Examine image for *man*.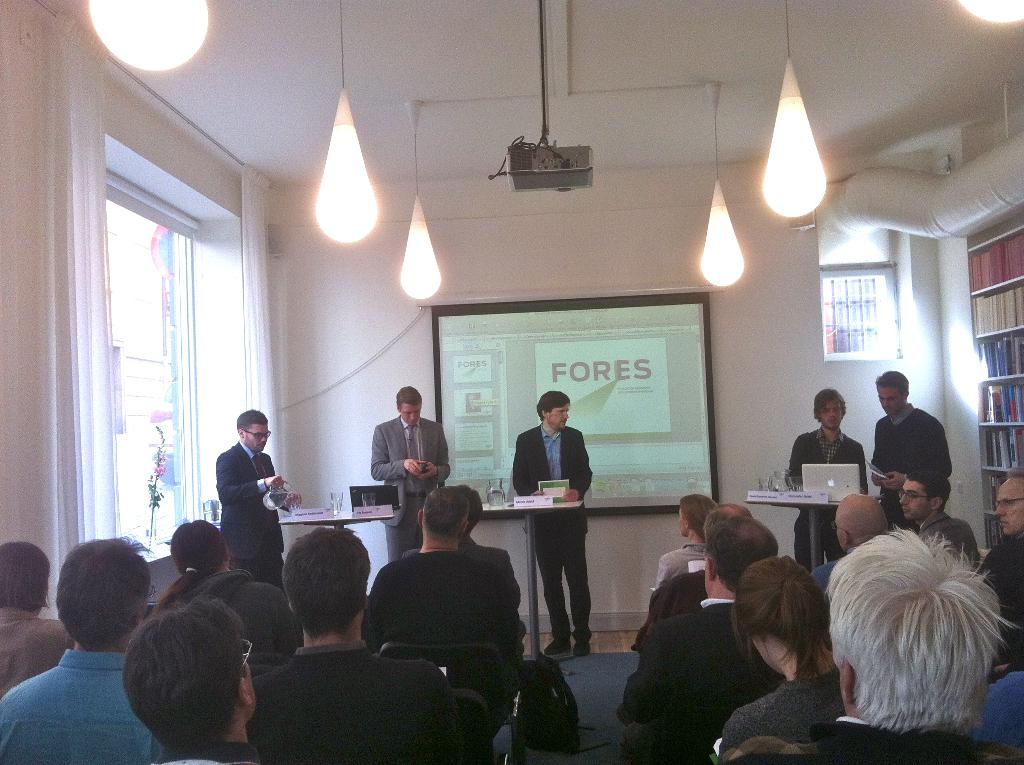
Examination result: bbox=[632, 501, 757, 652].
